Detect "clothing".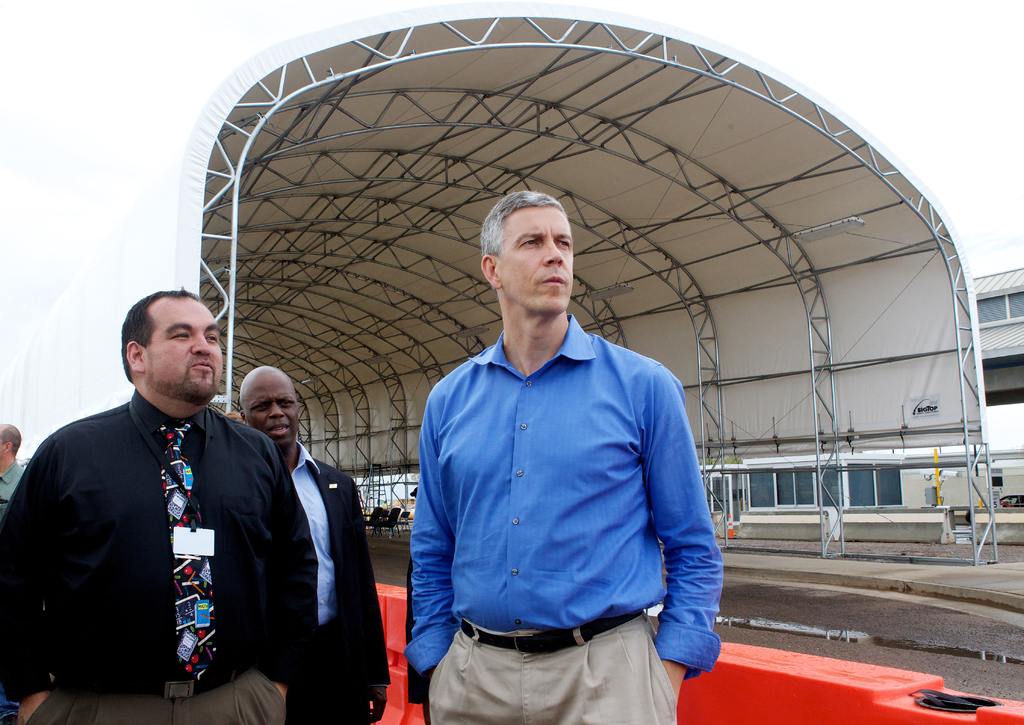
Detected at locate(282, 441, 392, 724).
